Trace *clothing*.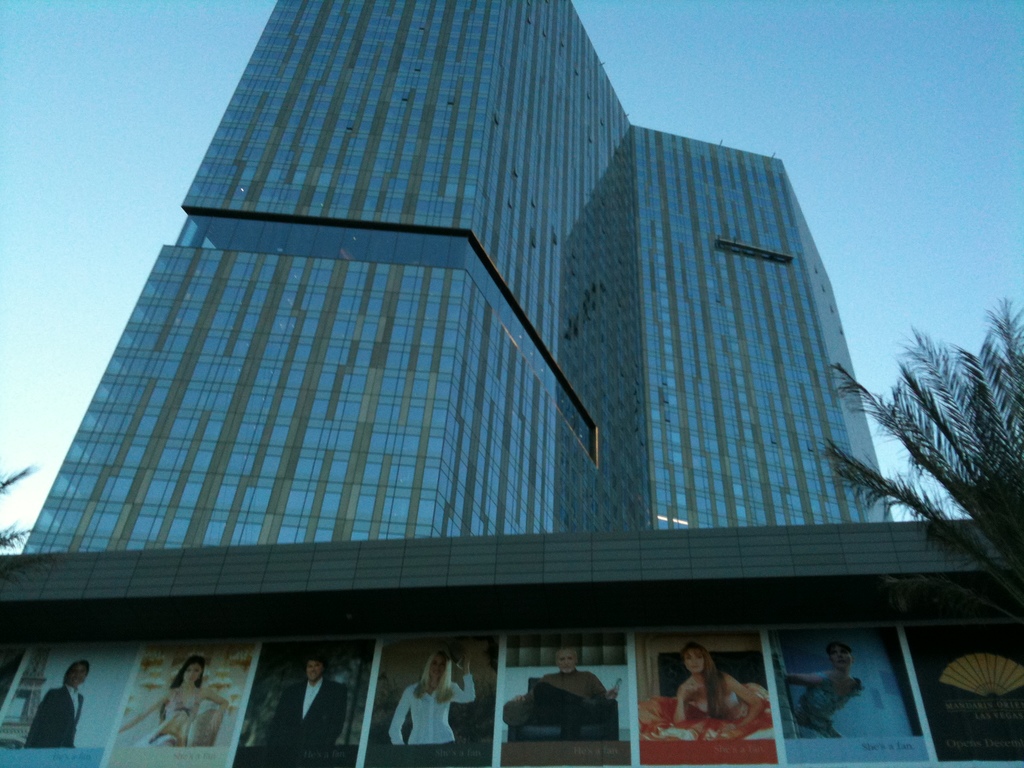
Traced to 697/692/740/714.
